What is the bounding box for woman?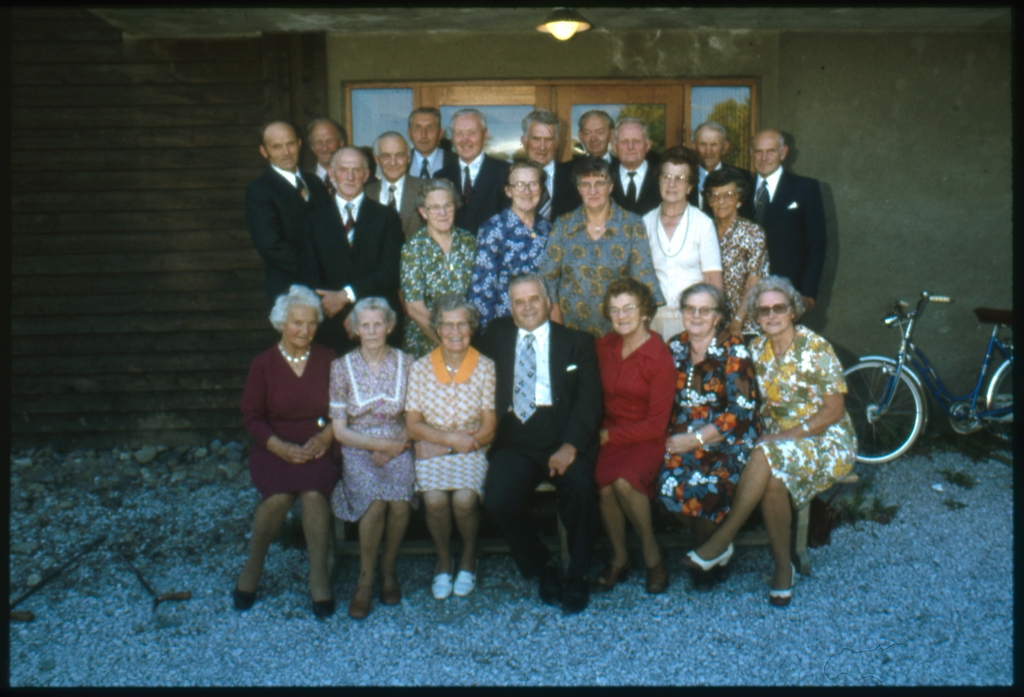
582 257 676 598.
